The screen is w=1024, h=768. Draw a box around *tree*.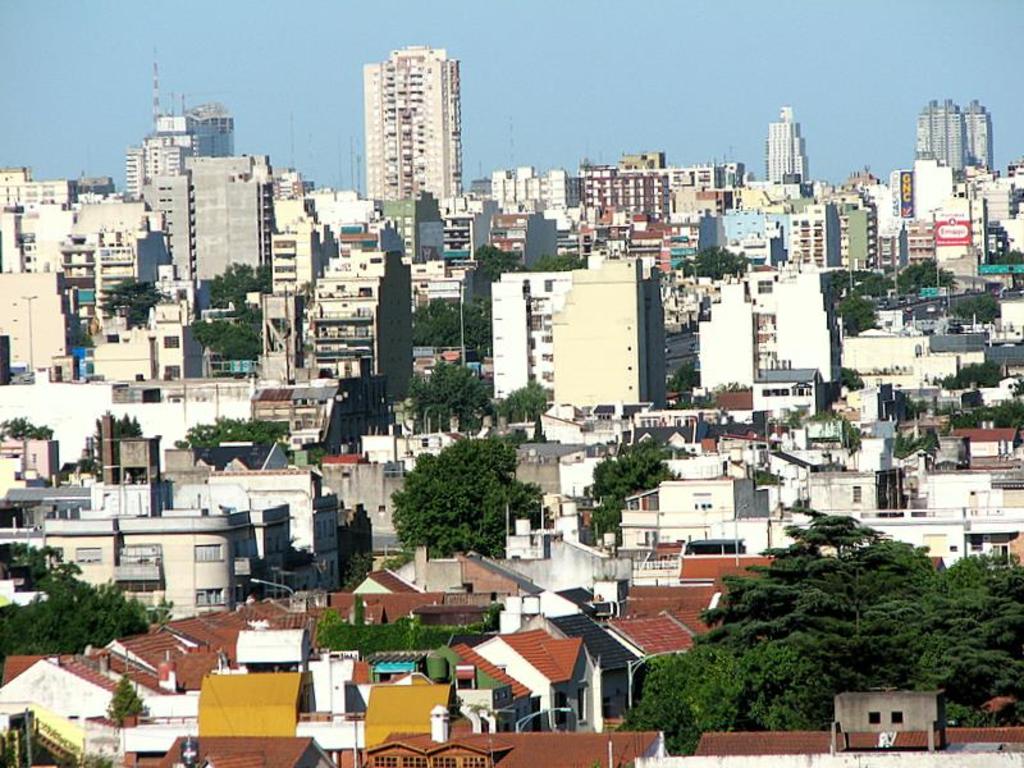
[left=534, top=251, right=584, bottom=270].
